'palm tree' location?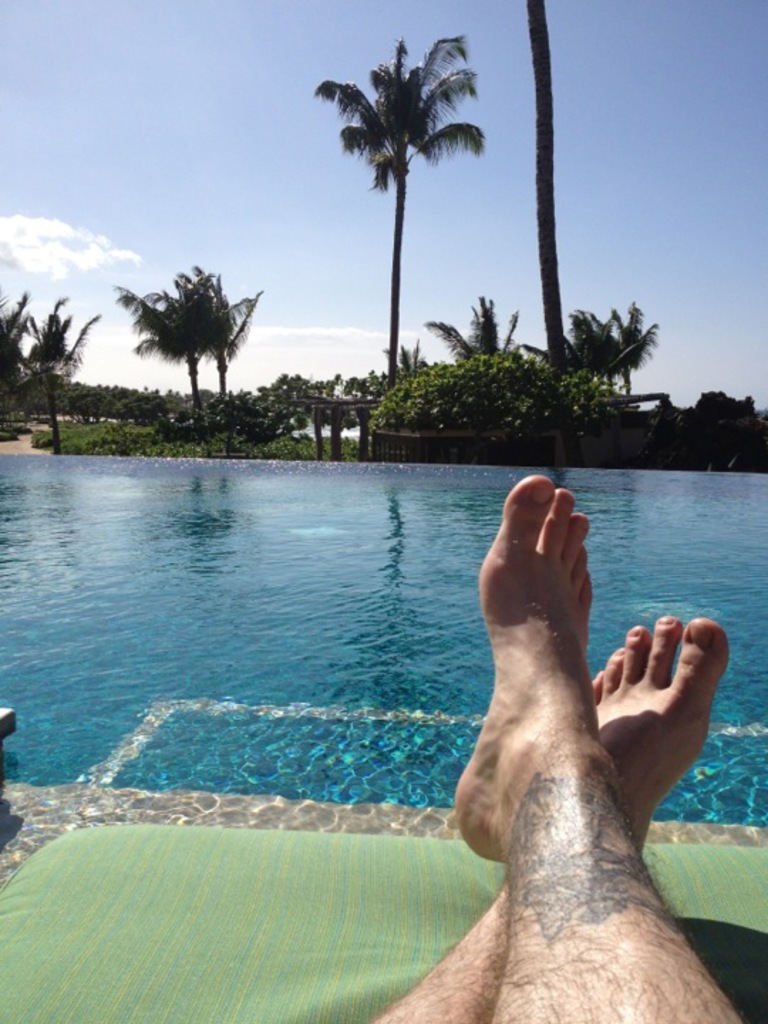
x1=612, y1=310, x2=644, y2=402
